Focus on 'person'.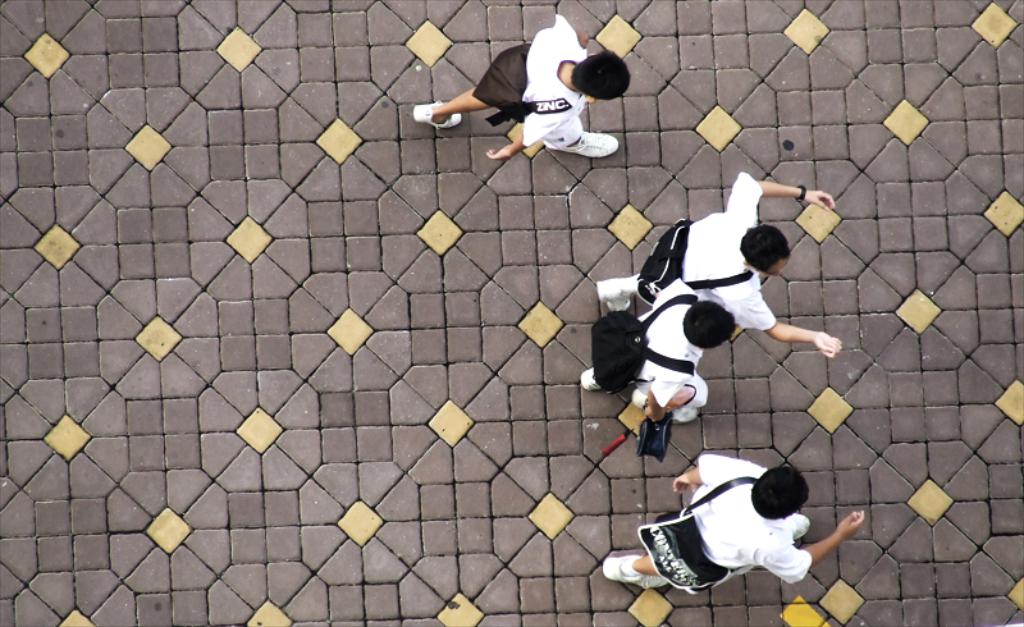
Focused at Rect(580, 276, 737, 426).
